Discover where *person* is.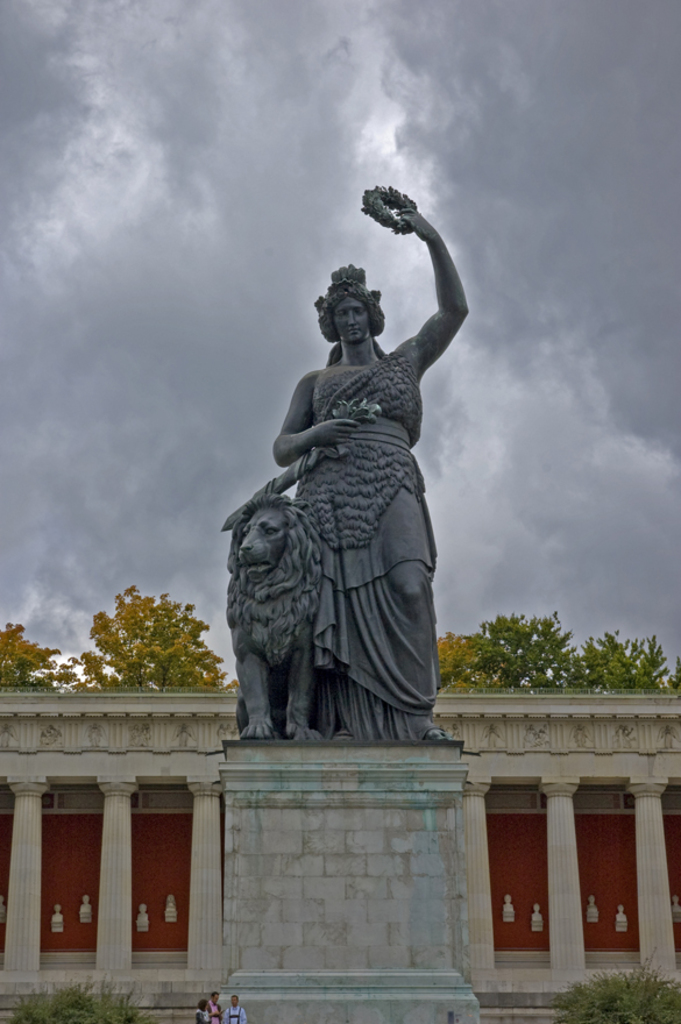
Discovered at [211,989,222,1023].
